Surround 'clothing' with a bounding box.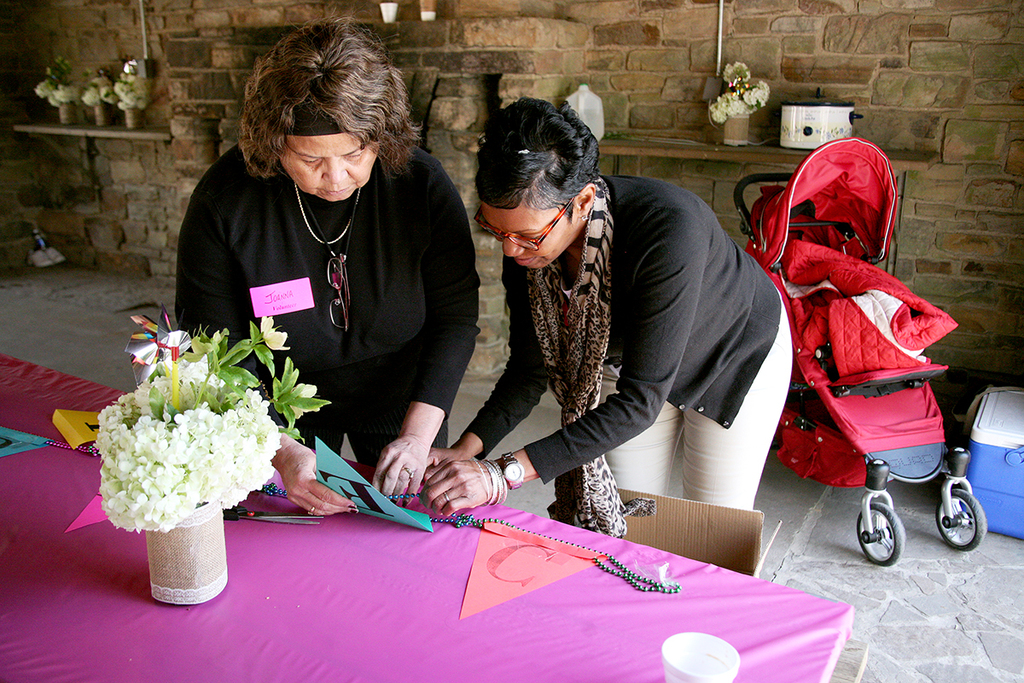
[473,166,781,487].
